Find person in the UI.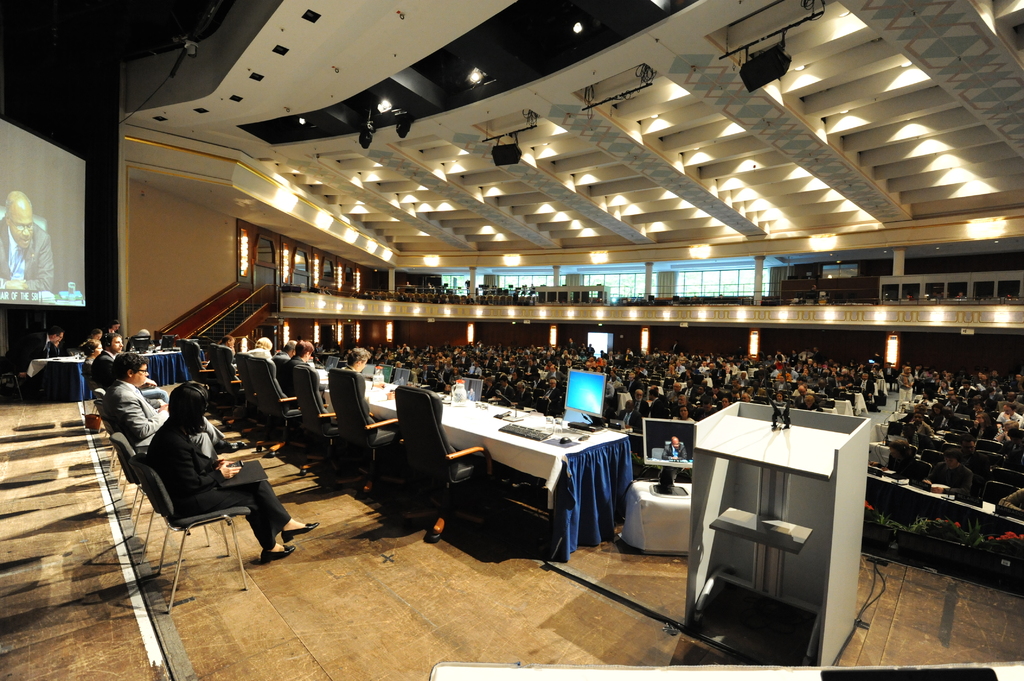
UI element at (104, 351, 172, 445).
